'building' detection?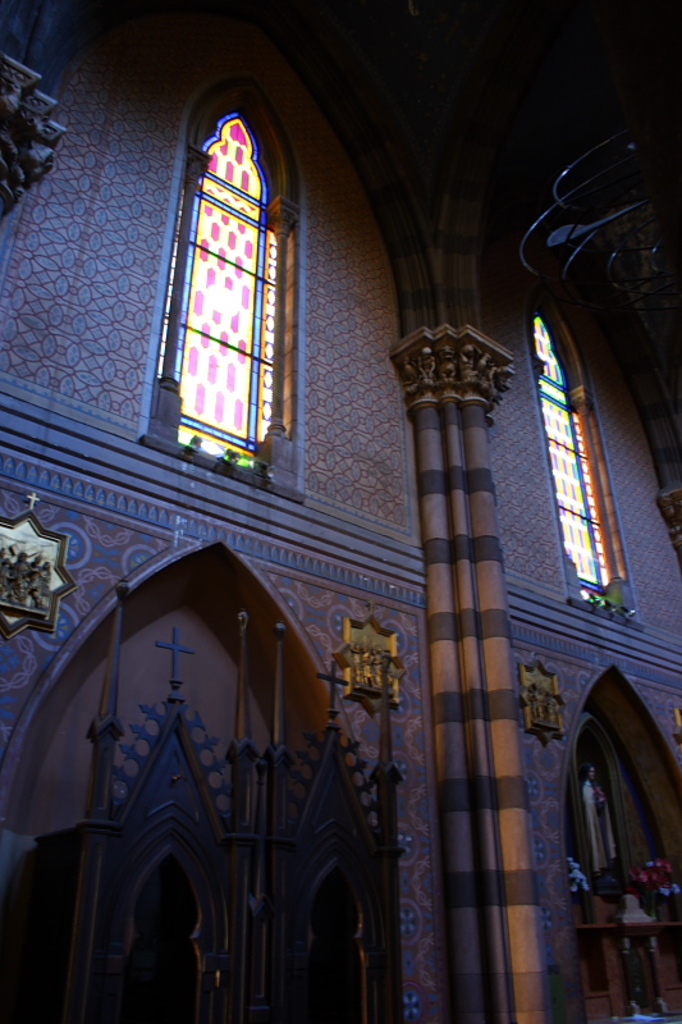
{"x1": 0, "y1": 0, "x2": 681, "y2": 1023}
